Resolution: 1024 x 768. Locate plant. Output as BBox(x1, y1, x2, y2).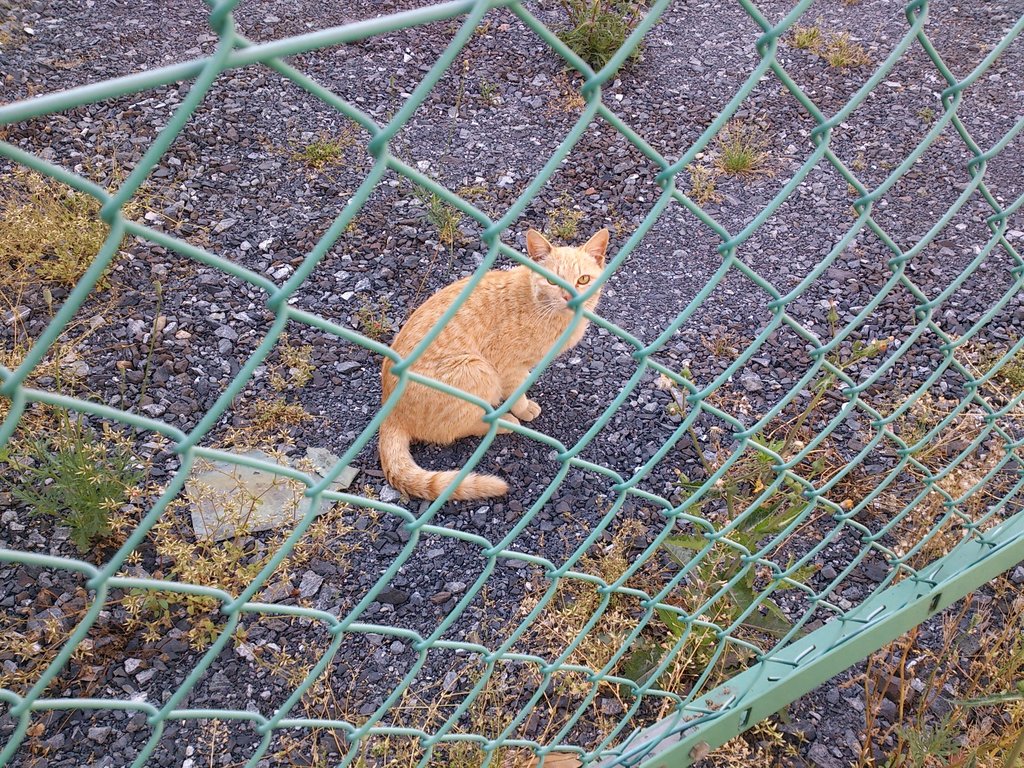
BBox(390, 182, 496, 255).
